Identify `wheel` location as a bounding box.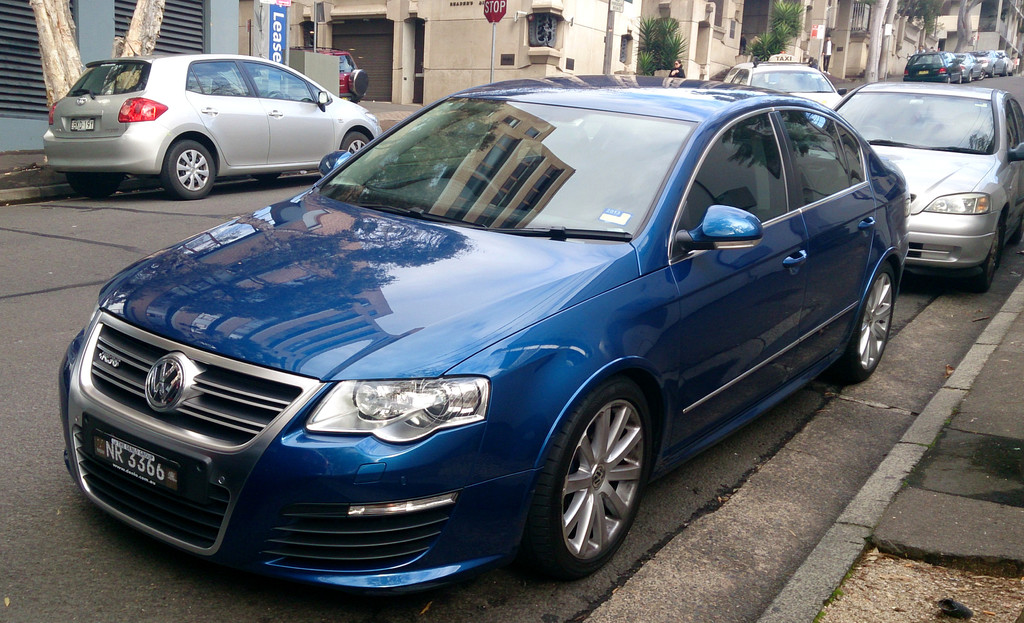
bbox=(958, 74, 963, 83).
